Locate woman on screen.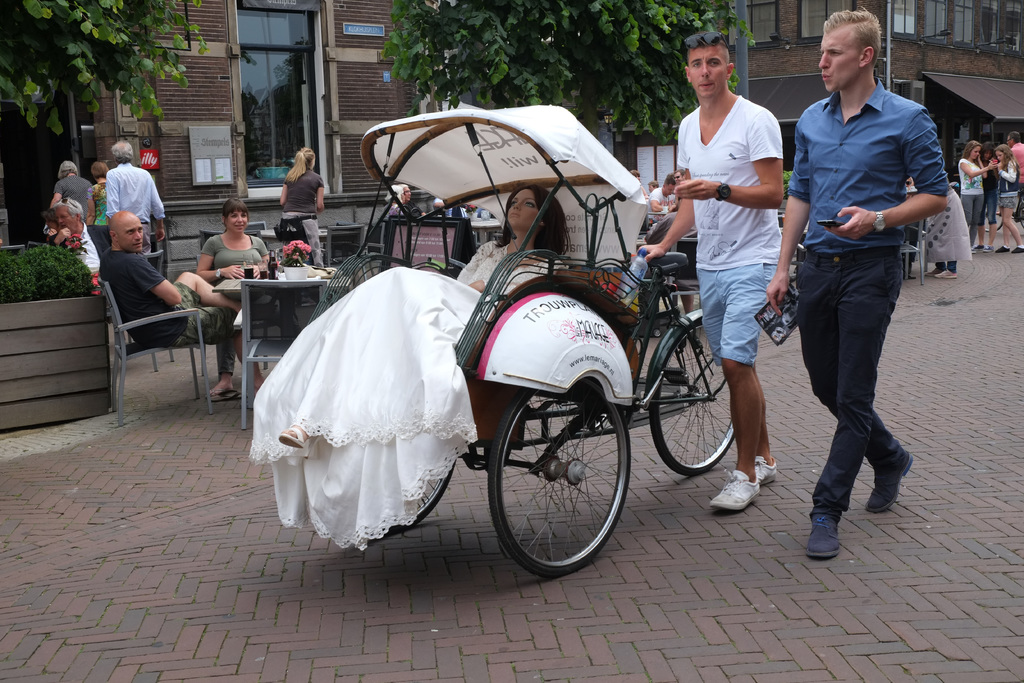
On screen at bbox=(195, 196, 270, 395).
